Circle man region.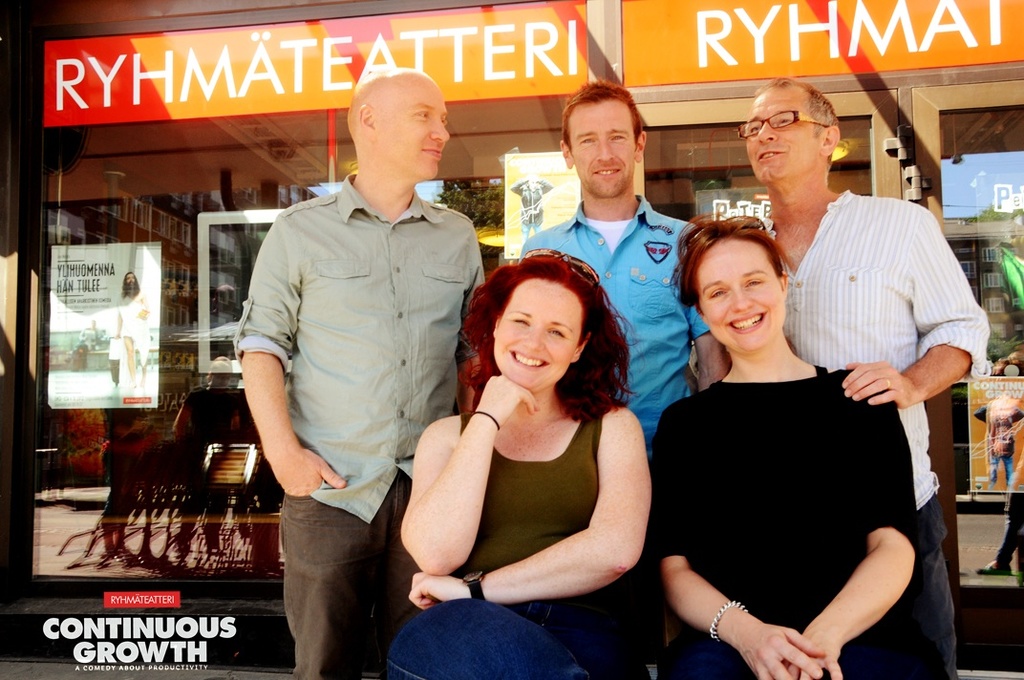
Region: <box>113,269,155,390</box>.
